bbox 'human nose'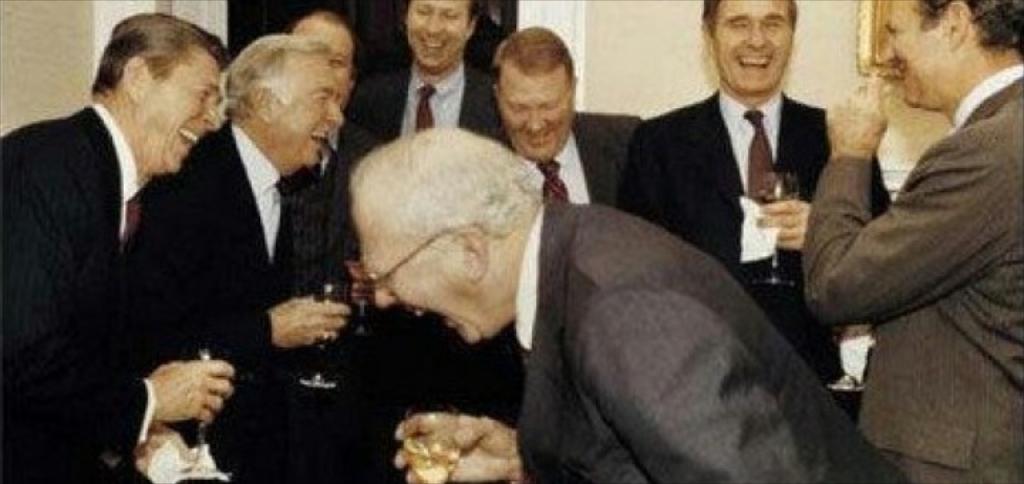
locate(374, 288, 394, 305)
